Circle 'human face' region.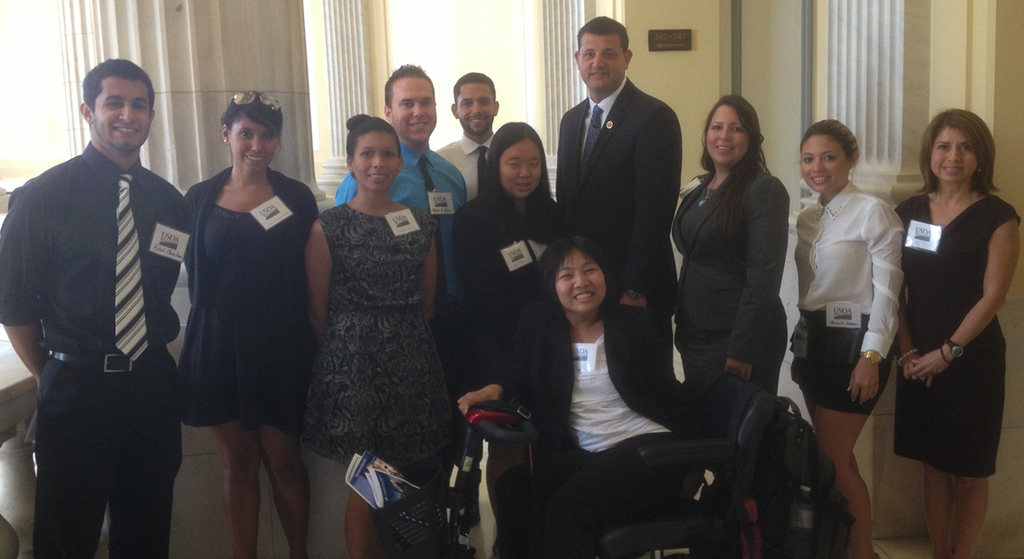
Region: box=[228, 119, 278, 177].
